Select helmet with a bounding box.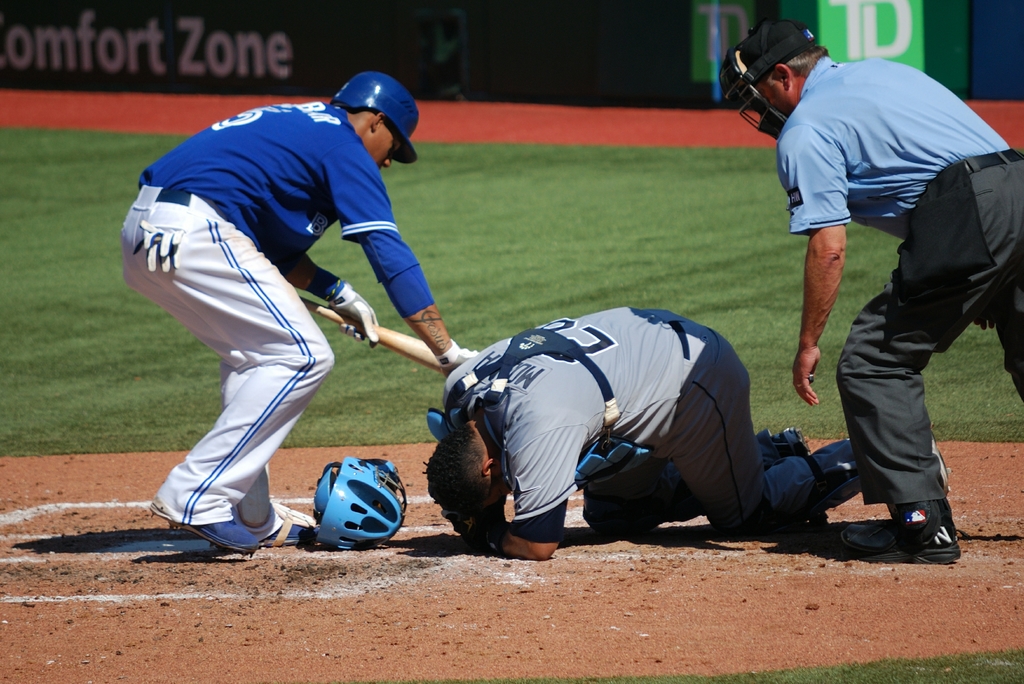
bbox(717, 20, 817, 141).
